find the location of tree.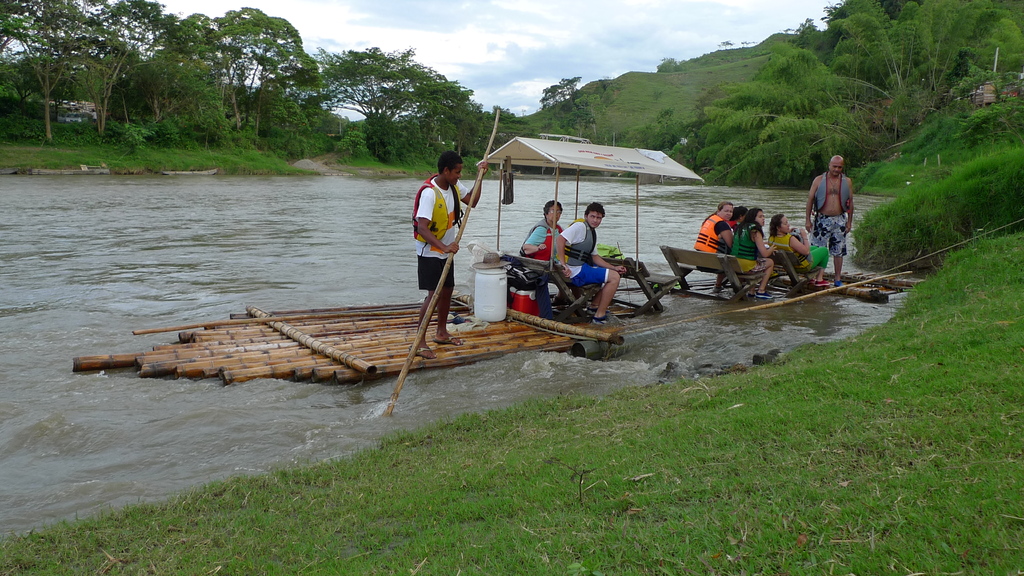
Location: bbox=(124, 1, 228, 156).
